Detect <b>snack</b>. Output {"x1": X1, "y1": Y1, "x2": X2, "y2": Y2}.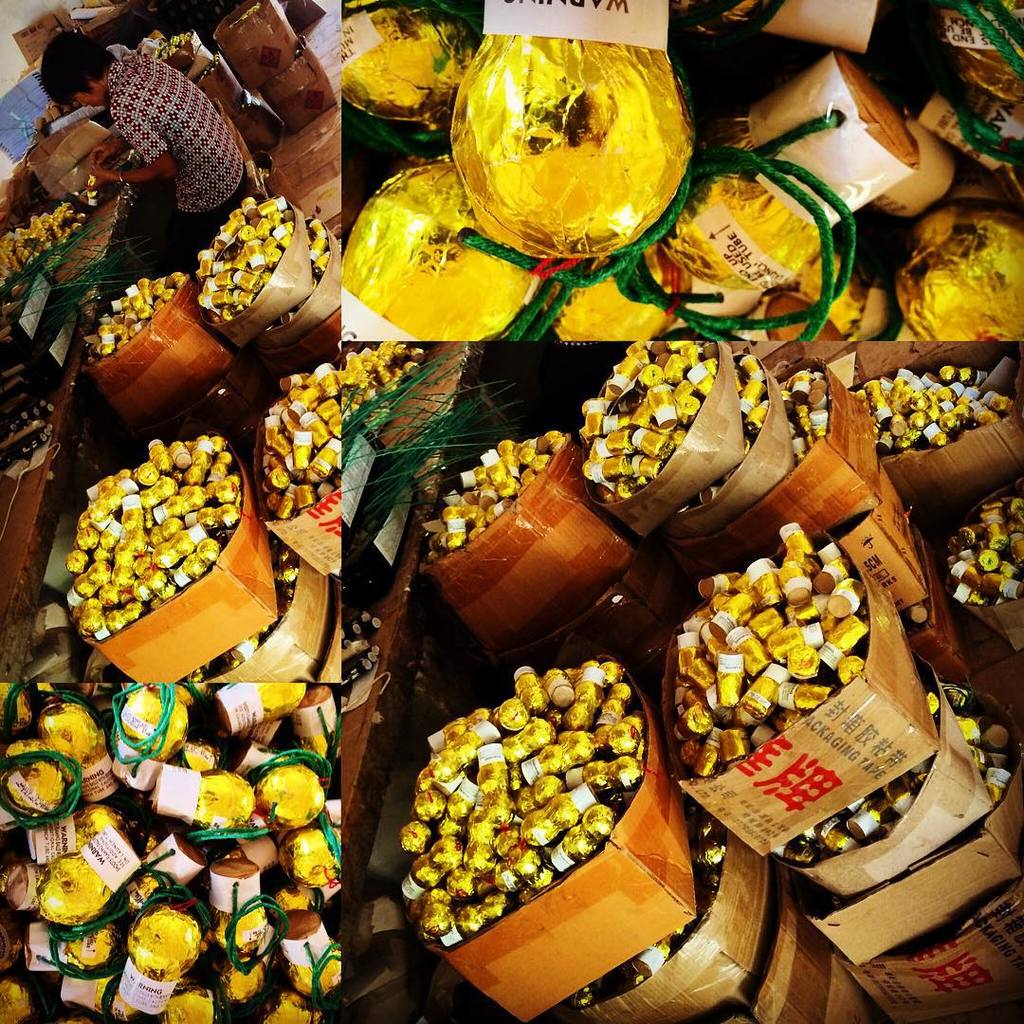
{"x1": 460, "y1": 30, "x2": 693, "y2": 242}.
